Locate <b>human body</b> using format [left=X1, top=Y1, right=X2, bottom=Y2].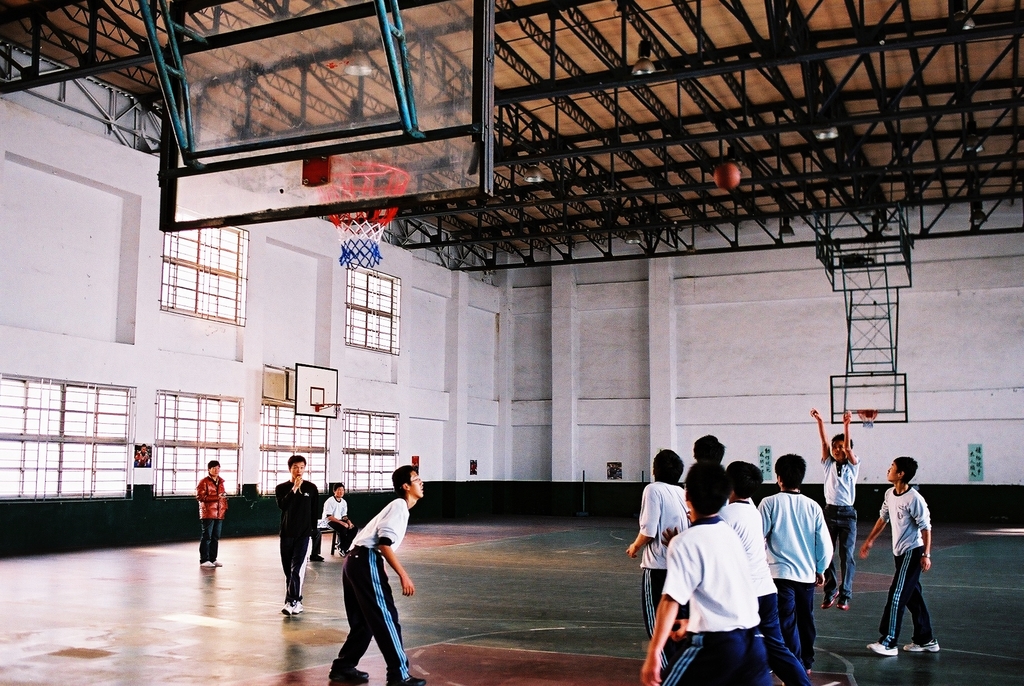
[left=317, top=484, right=362, bottom=556].
